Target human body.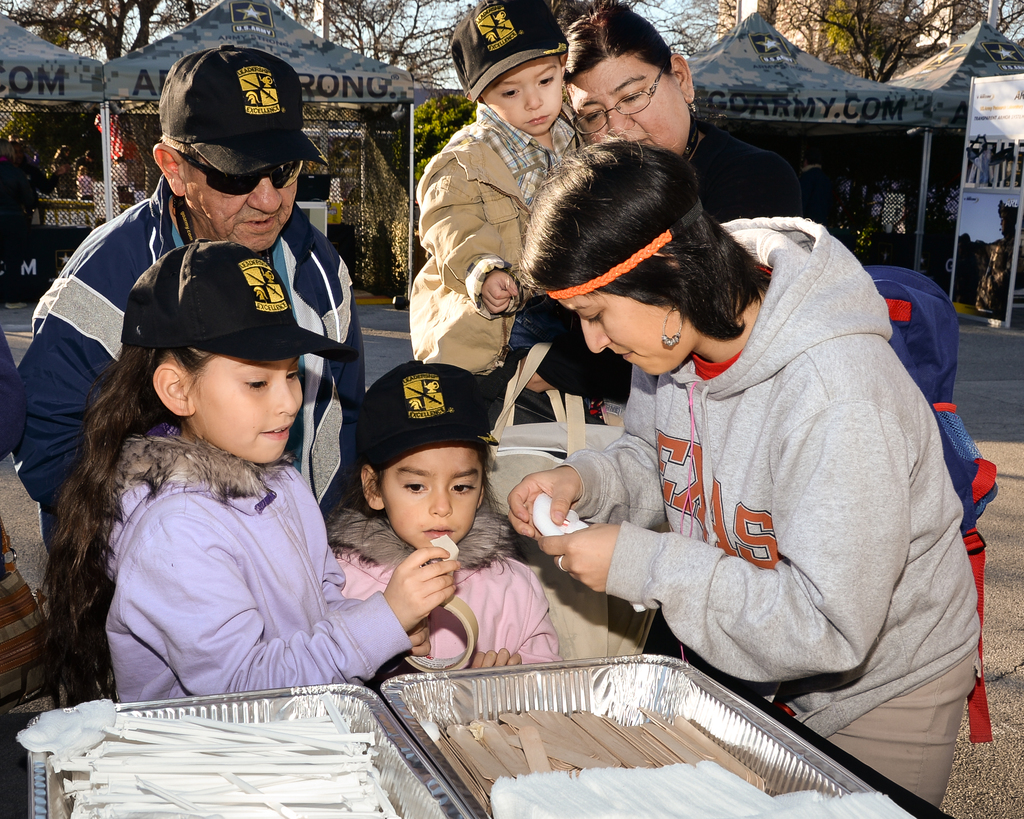
Target region: bbox(56, 238, 459, 699).
